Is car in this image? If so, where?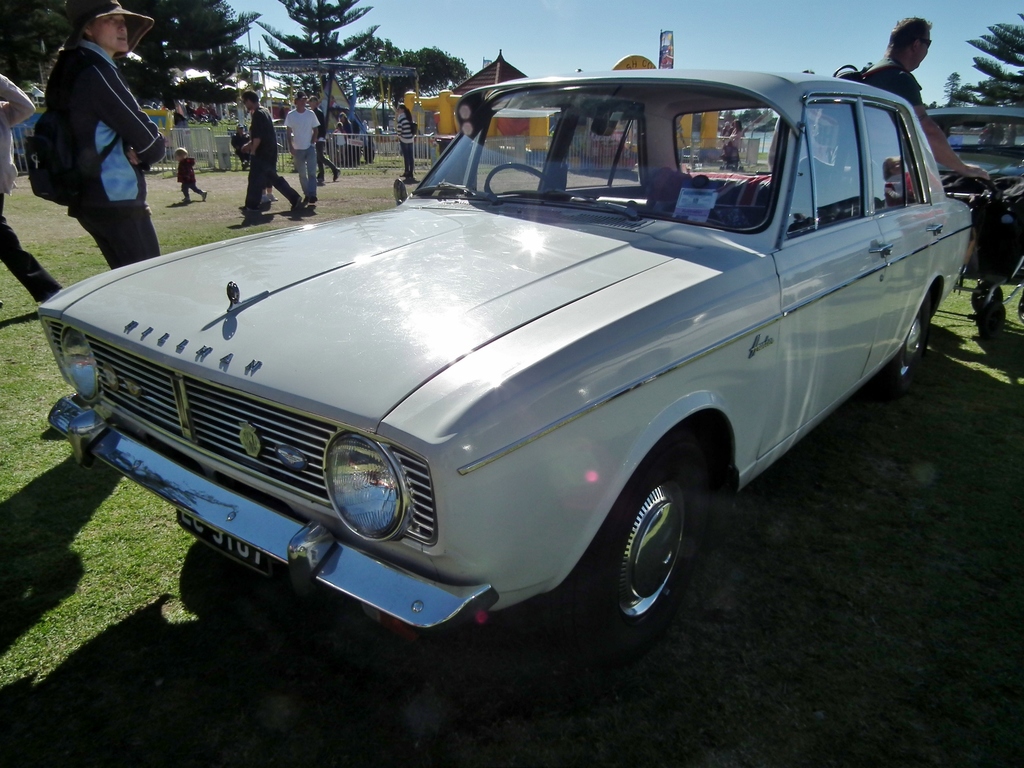
Yes, at crop(28, 73, 977, 643).
